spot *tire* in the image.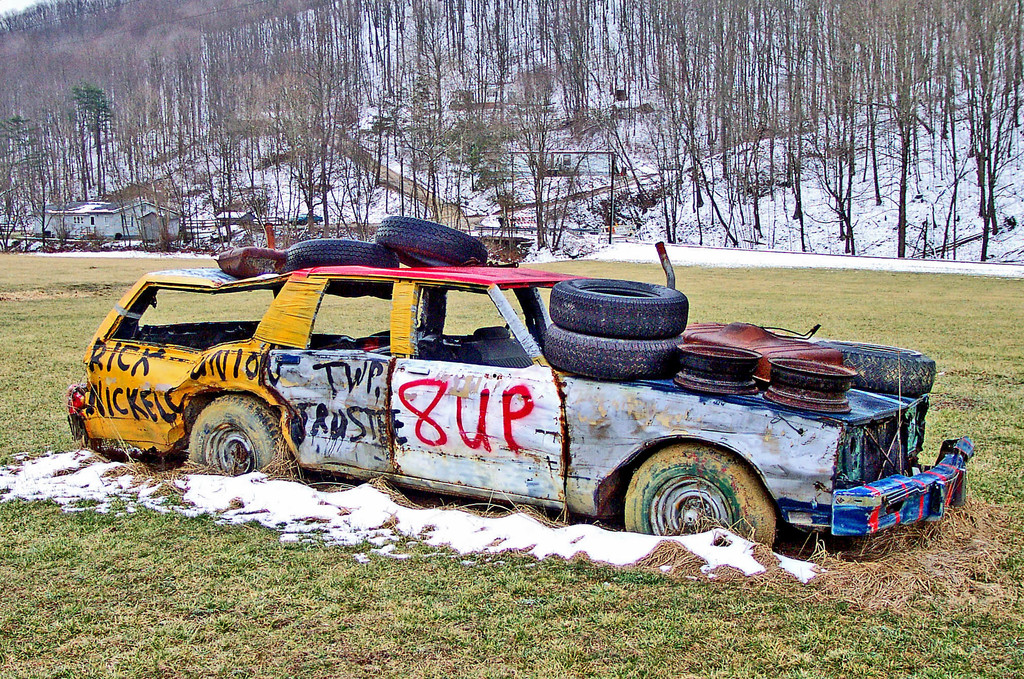
*tire* found at box=[547, 329, 683, 382].
